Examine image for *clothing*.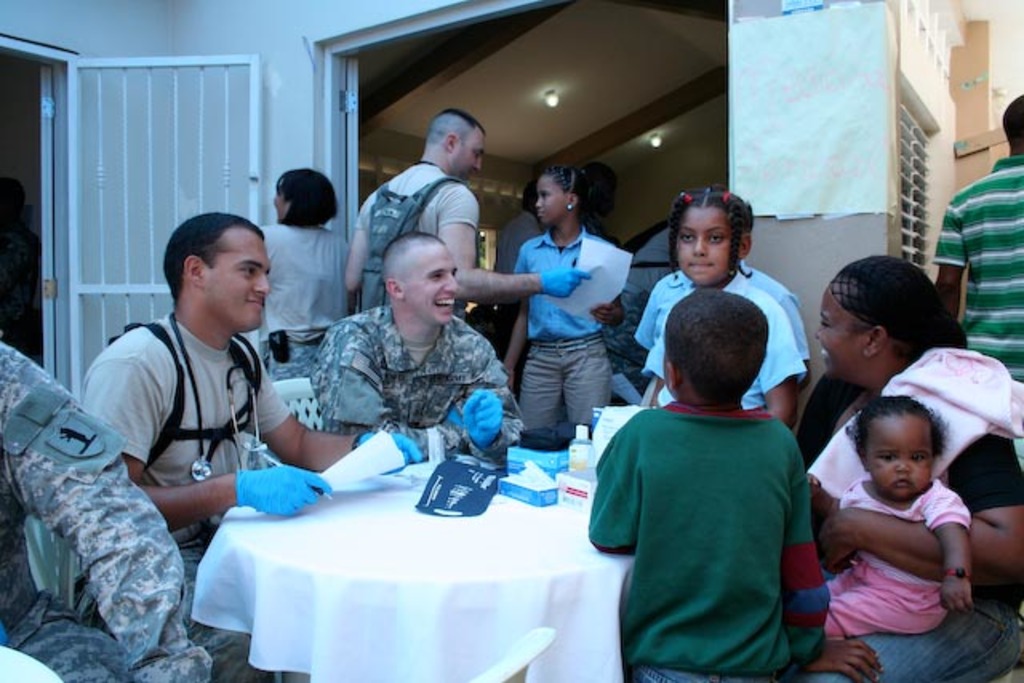
Examination result: (0,344,214,681).
